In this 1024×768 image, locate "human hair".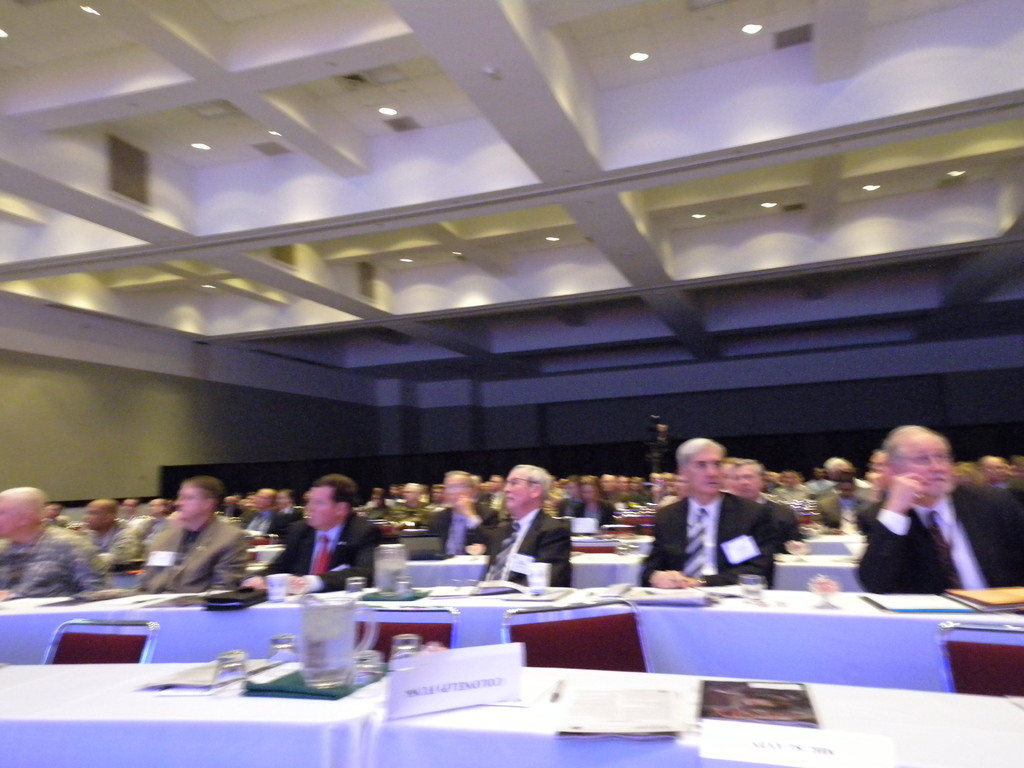
Bounding box: bbox(189, 477, 225, 511).
